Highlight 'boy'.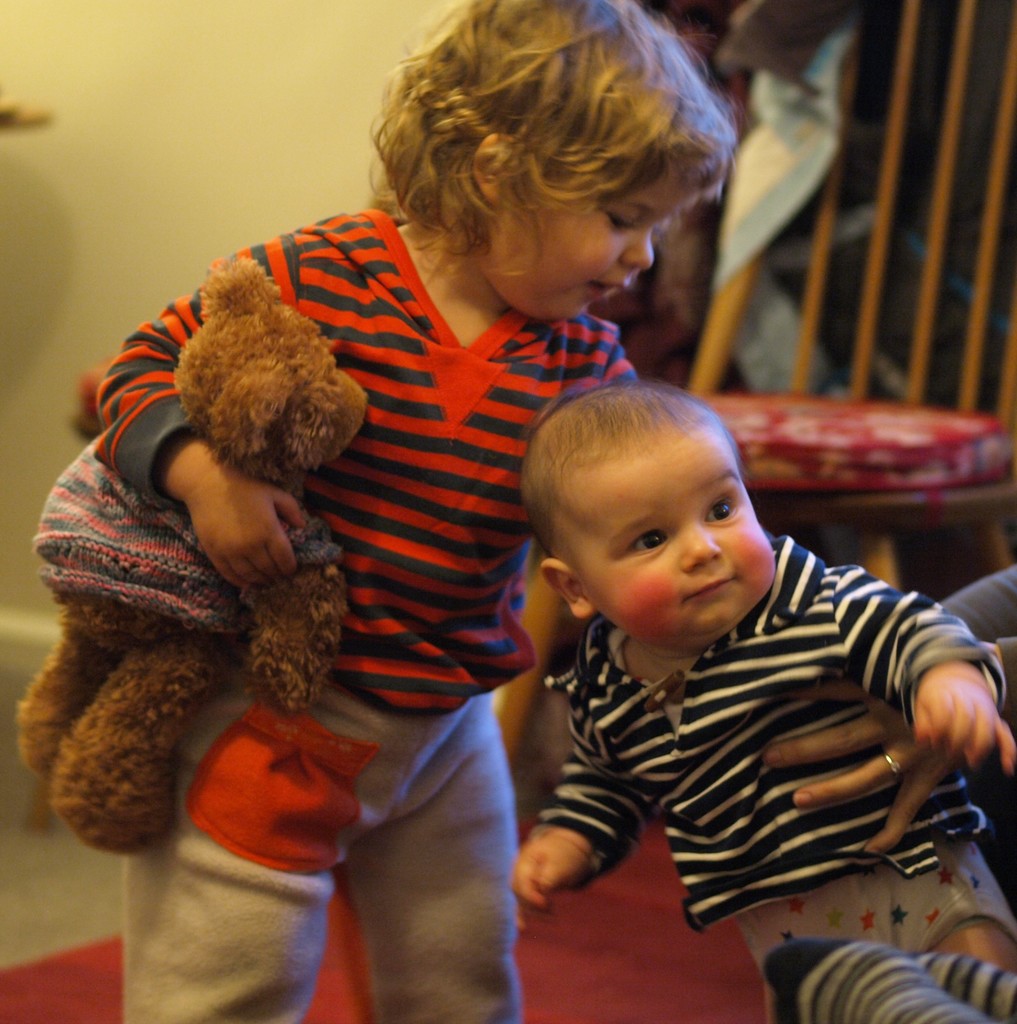
Highlighted region: <region>60, 0, 738, 1023</region>.
